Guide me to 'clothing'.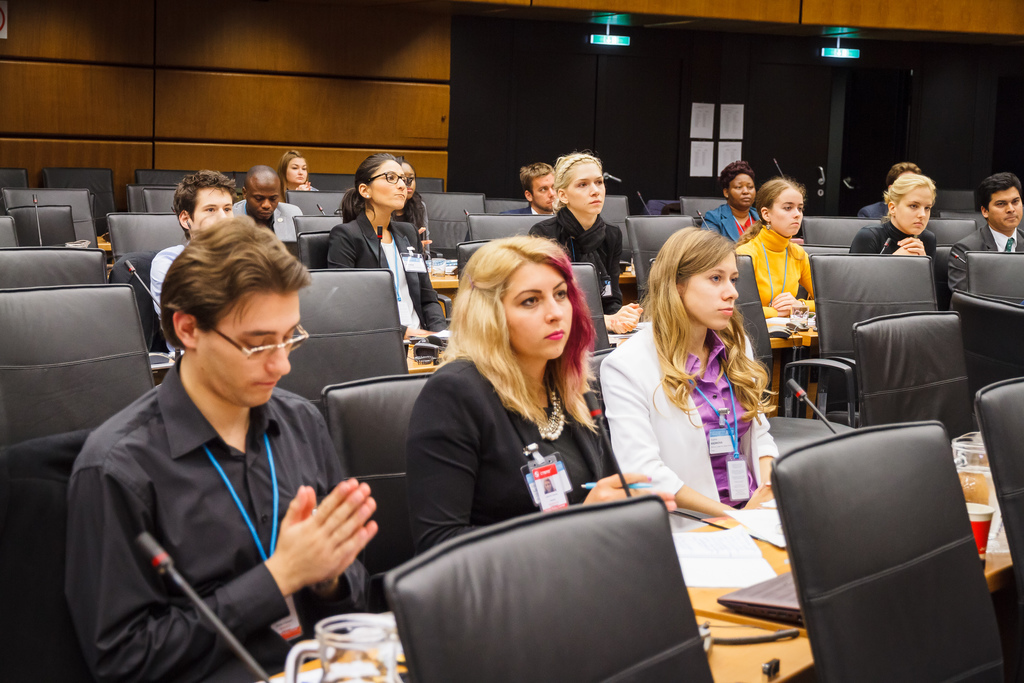
Guidance: (left=519, top=197, right=634, bottom=333).
